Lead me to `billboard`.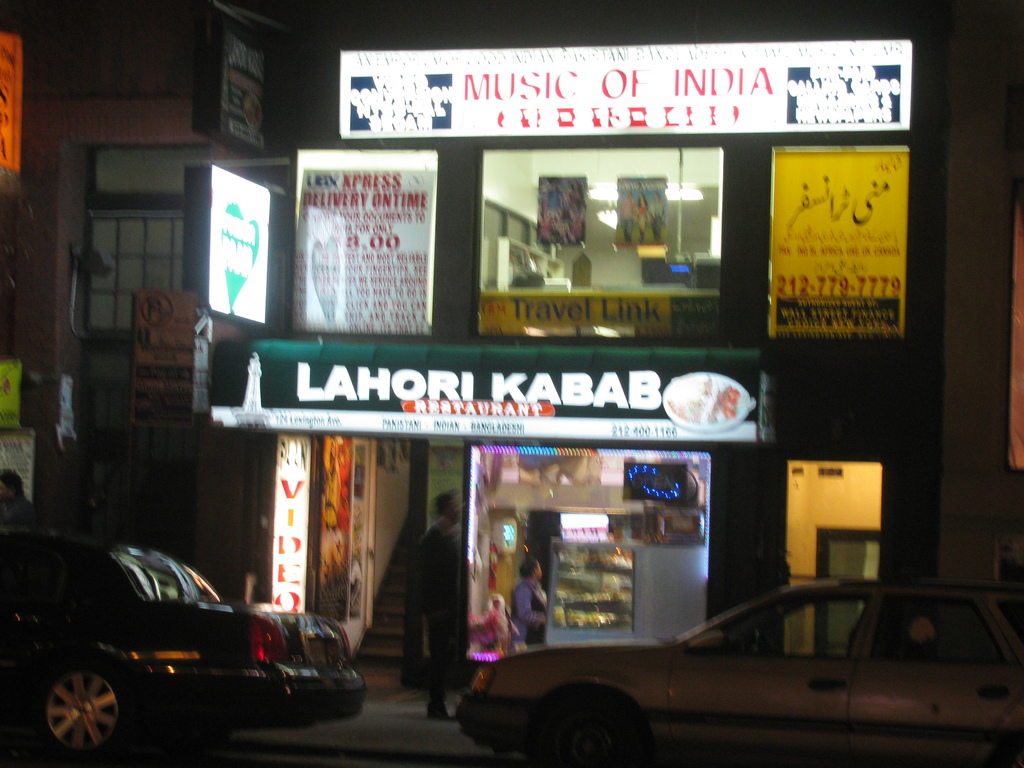
Lead to <region>212, 343, 785, 446</region>.
